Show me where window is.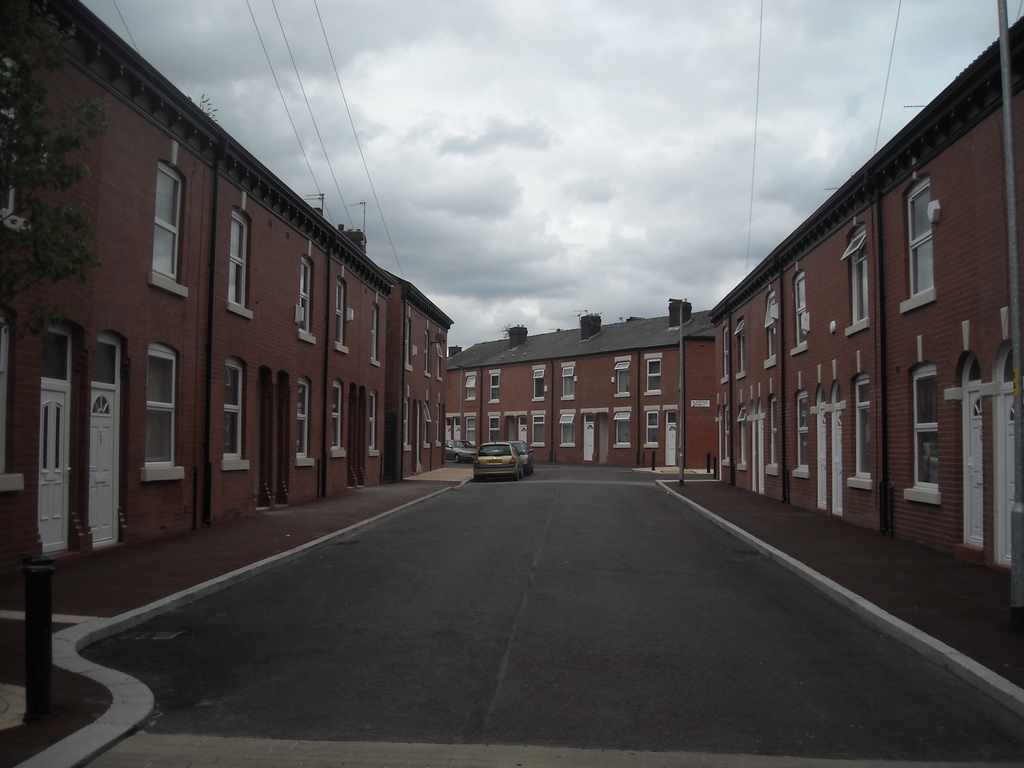
window is at bbox=(859, 372, 874, 473).
